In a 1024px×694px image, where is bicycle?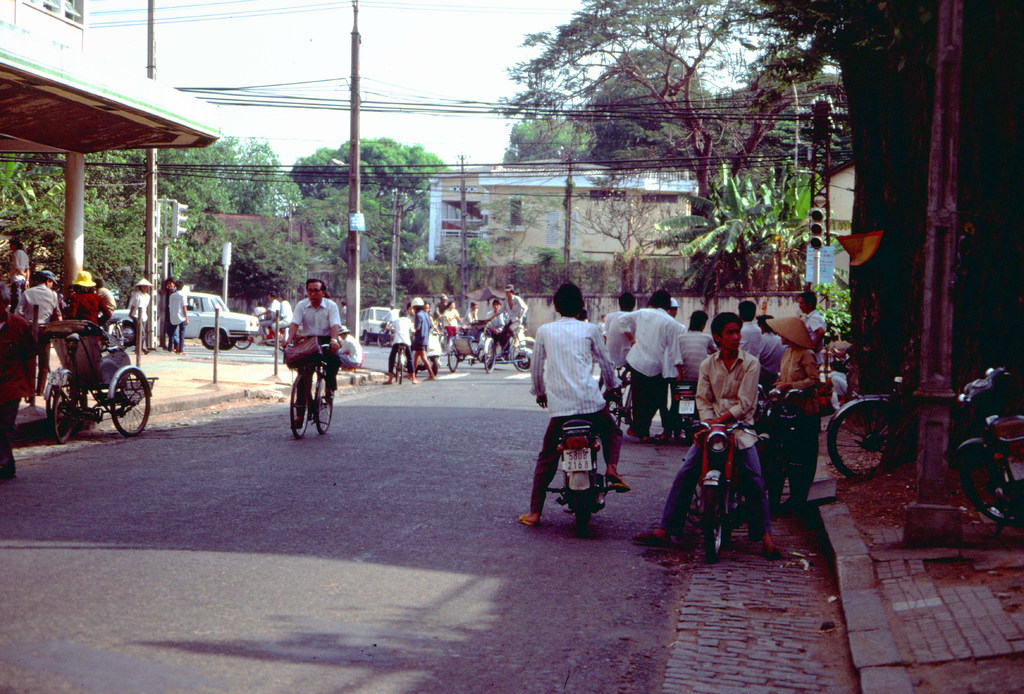
(left=392, top=345, right=404, bottom=386).
